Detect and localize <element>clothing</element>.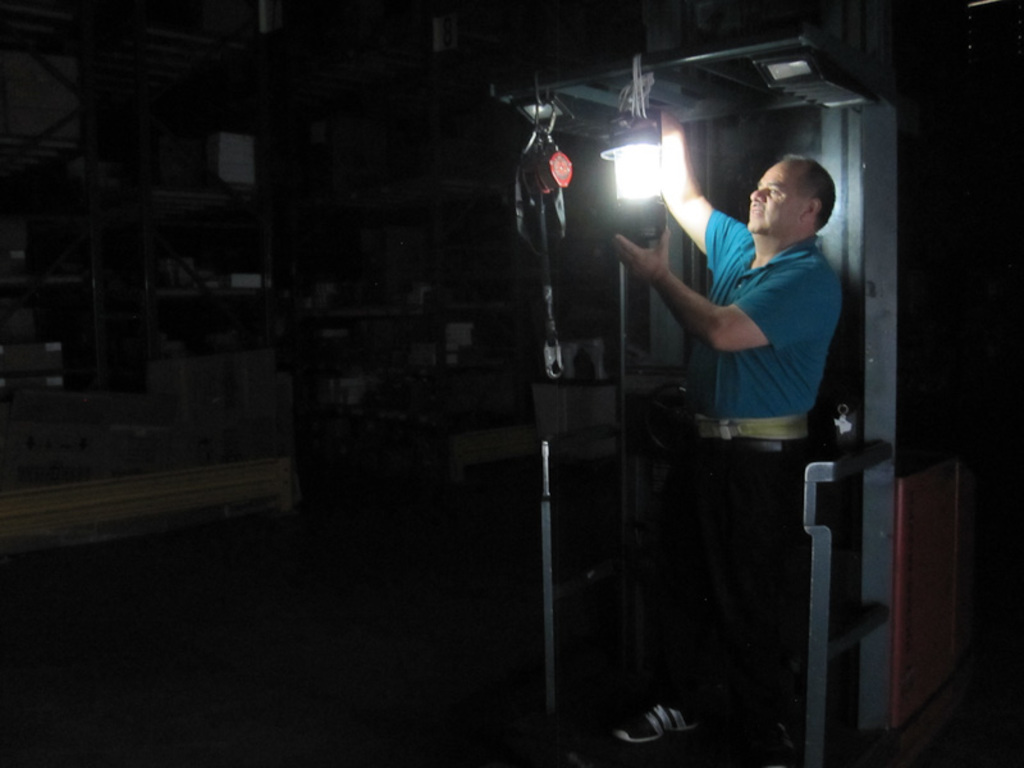
Localized at crop(639, 210, 844, 714).
